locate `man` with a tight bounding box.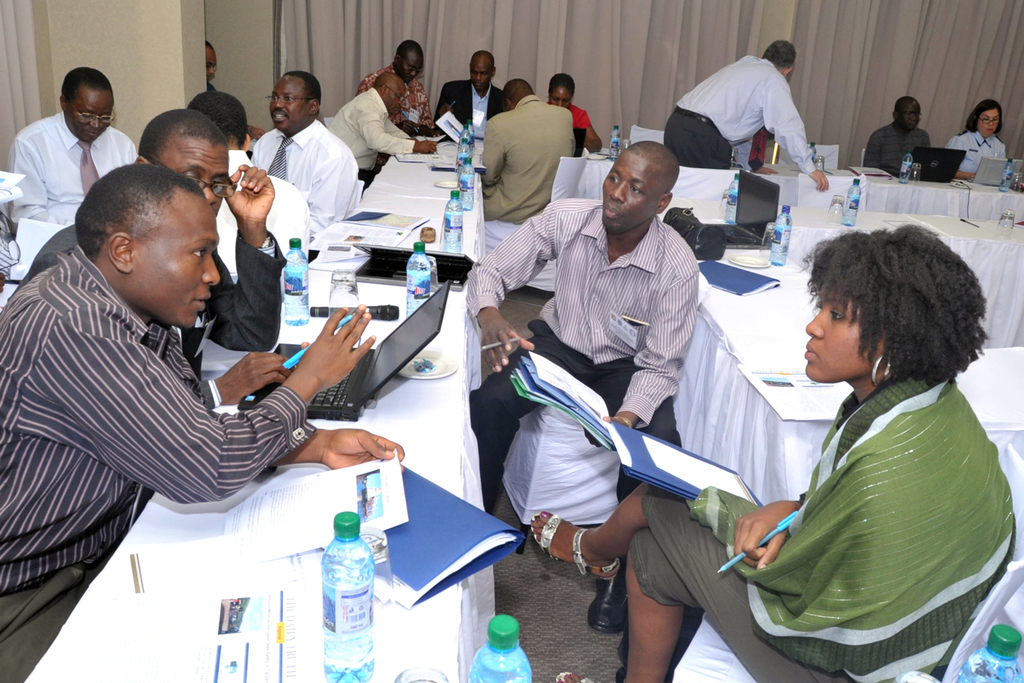
[479, 72, 580, 224].
